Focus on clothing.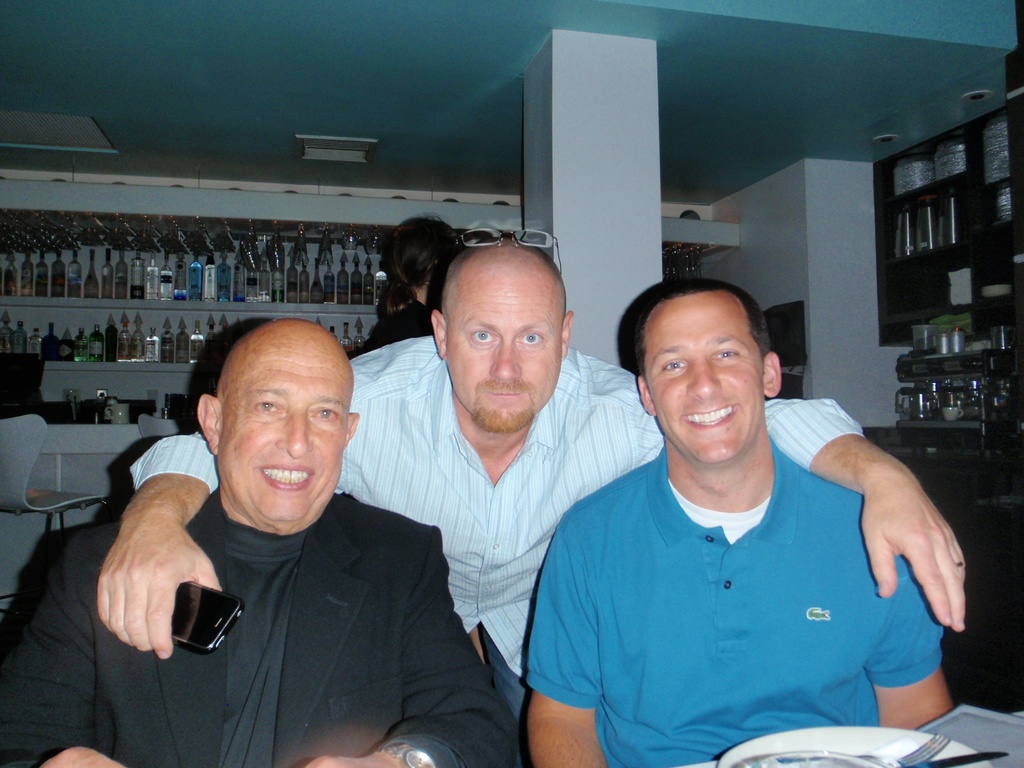
Focused at x1=0 y1=484 x2=518 y2=767.
